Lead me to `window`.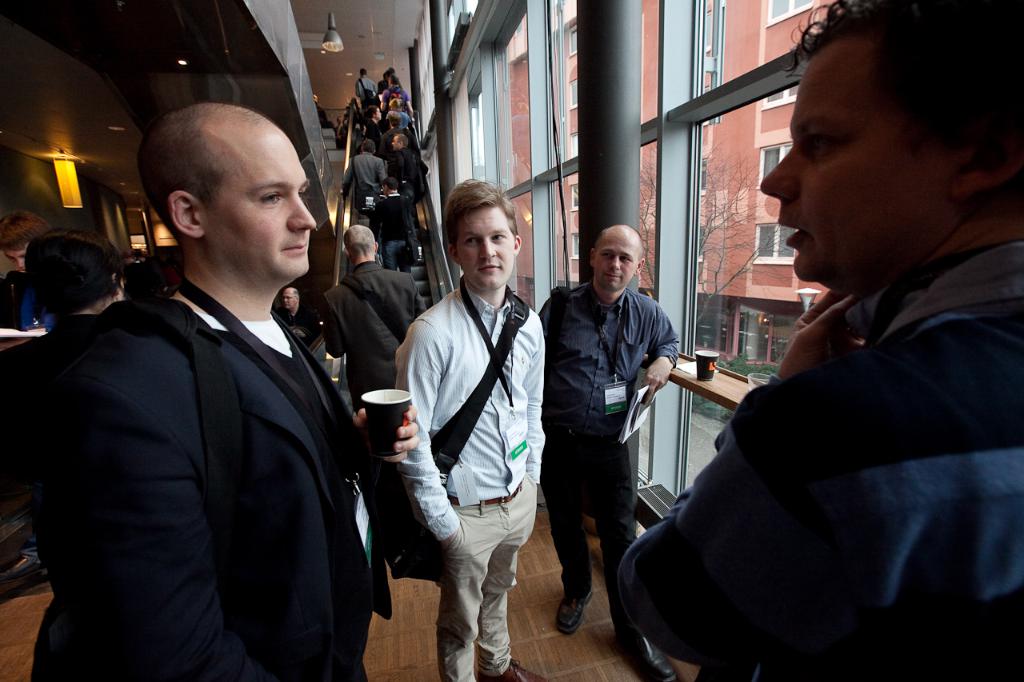
Lead to [757,79,802,106].
